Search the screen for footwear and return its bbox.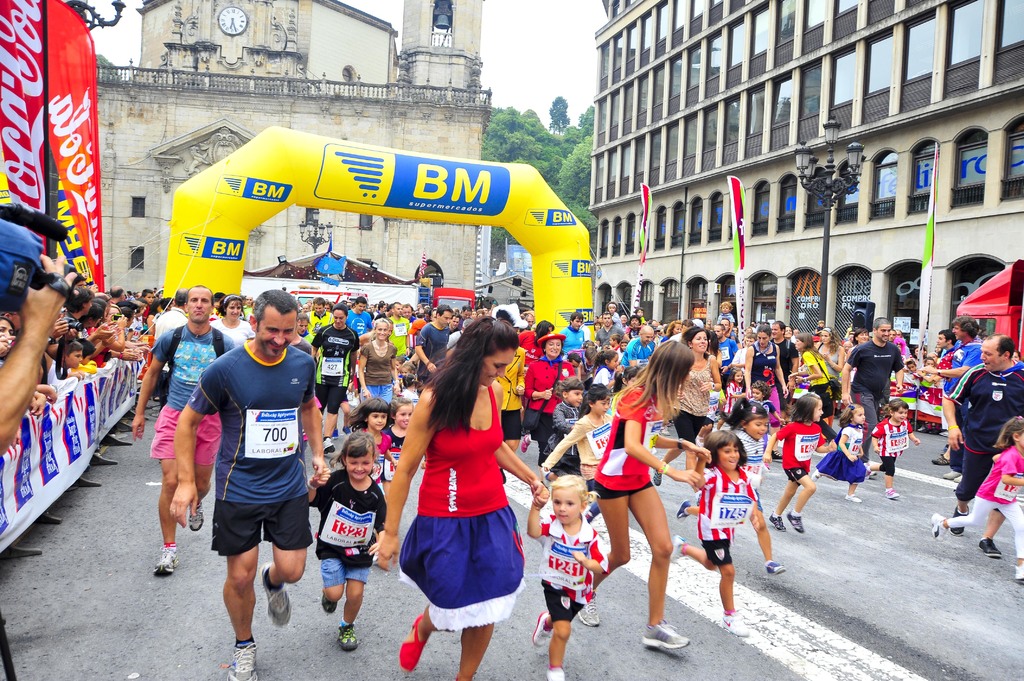
Found: box(719, 618, 748, 632).
